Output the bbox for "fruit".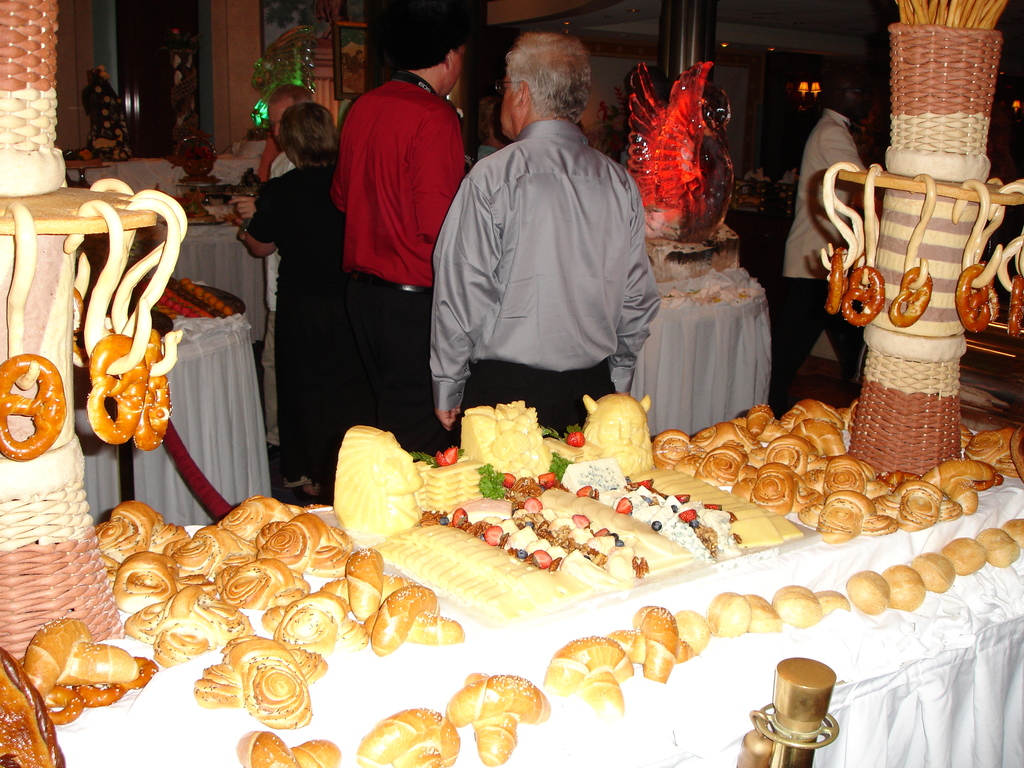
box(453, 505, 467, 524).
